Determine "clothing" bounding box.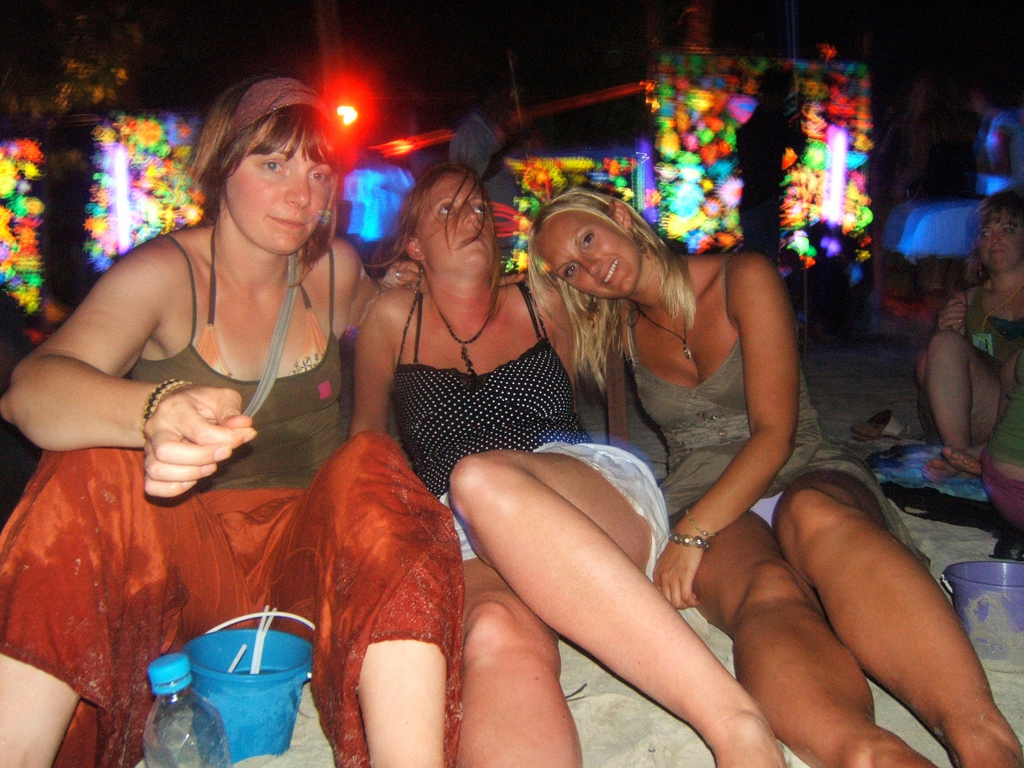
Determined: (x1=392, y1=269, x2=662, y2=593).
